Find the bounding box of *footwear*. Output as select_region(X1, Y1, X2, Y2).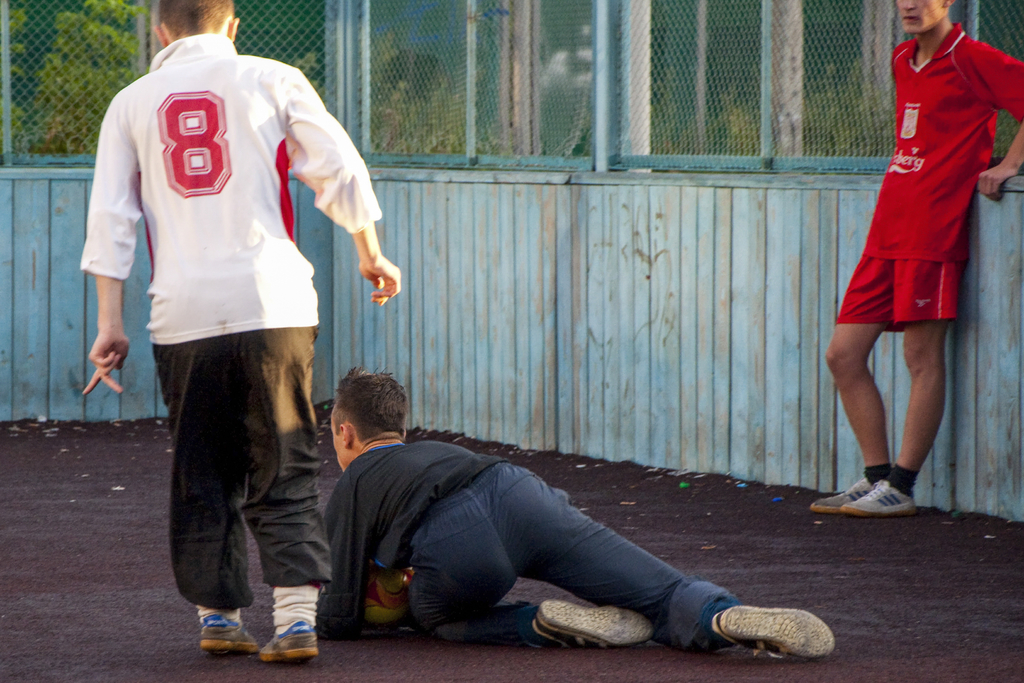
select_region(199, 616, 259, 650).
